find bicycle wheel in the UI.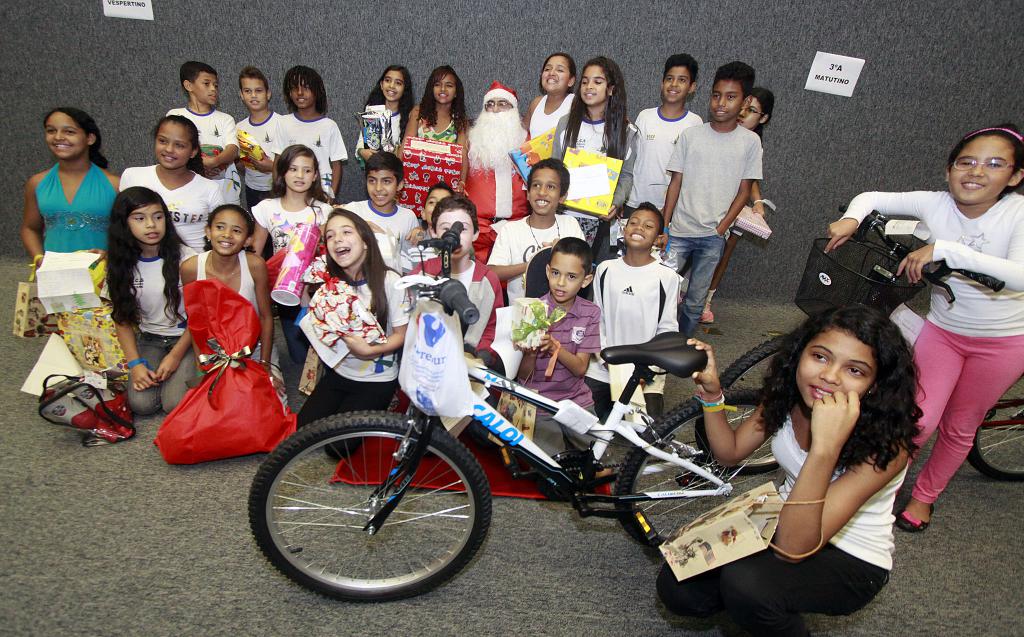
UI element at [x1=611, y1=388, x2=785, y2=560].
